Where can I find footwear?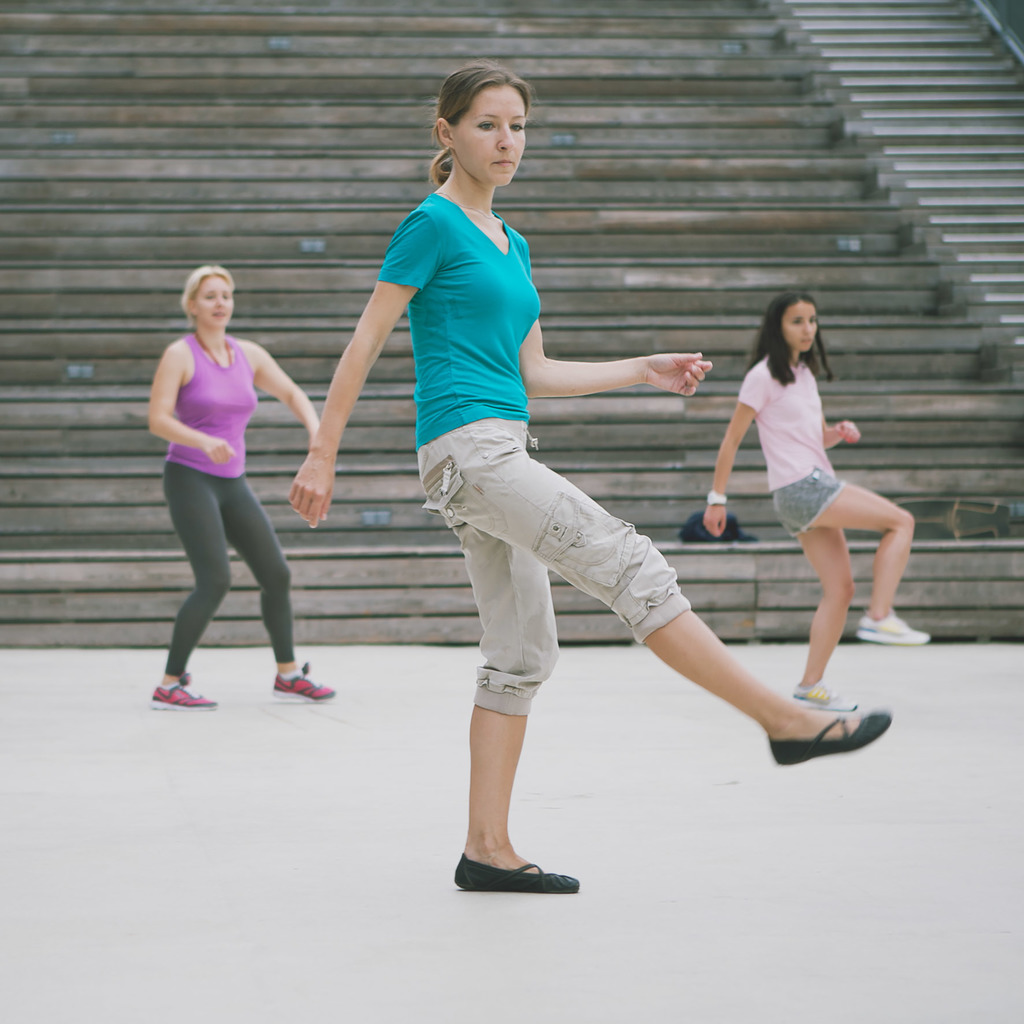
You can find it at box(790, 671, 865, 713).
